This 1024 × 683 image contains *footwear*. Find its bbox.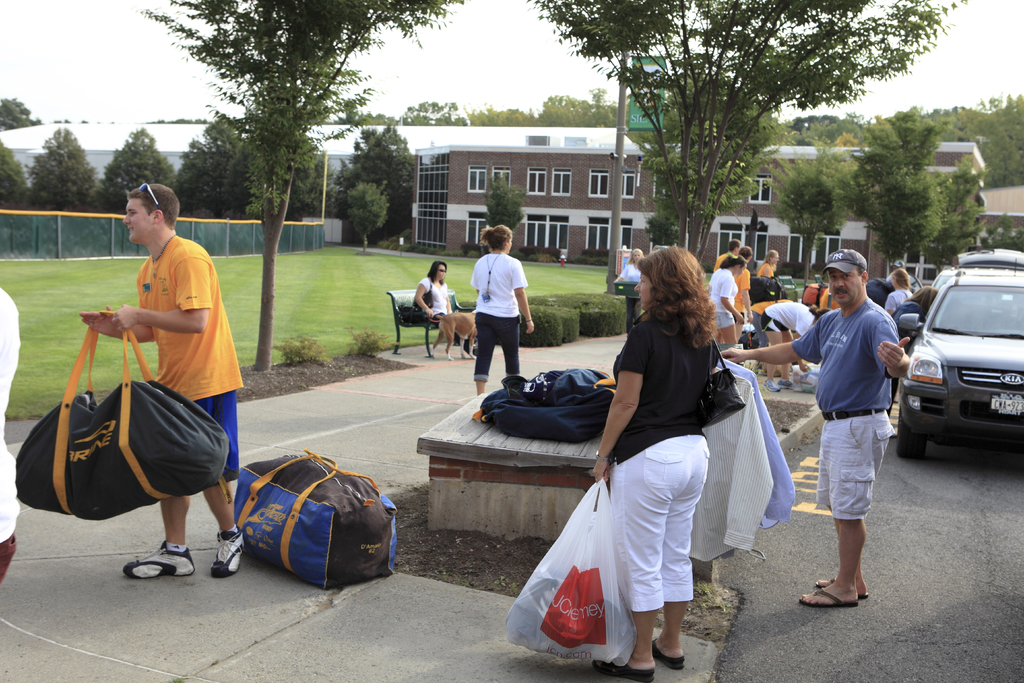
765, 376, 781, 392.
